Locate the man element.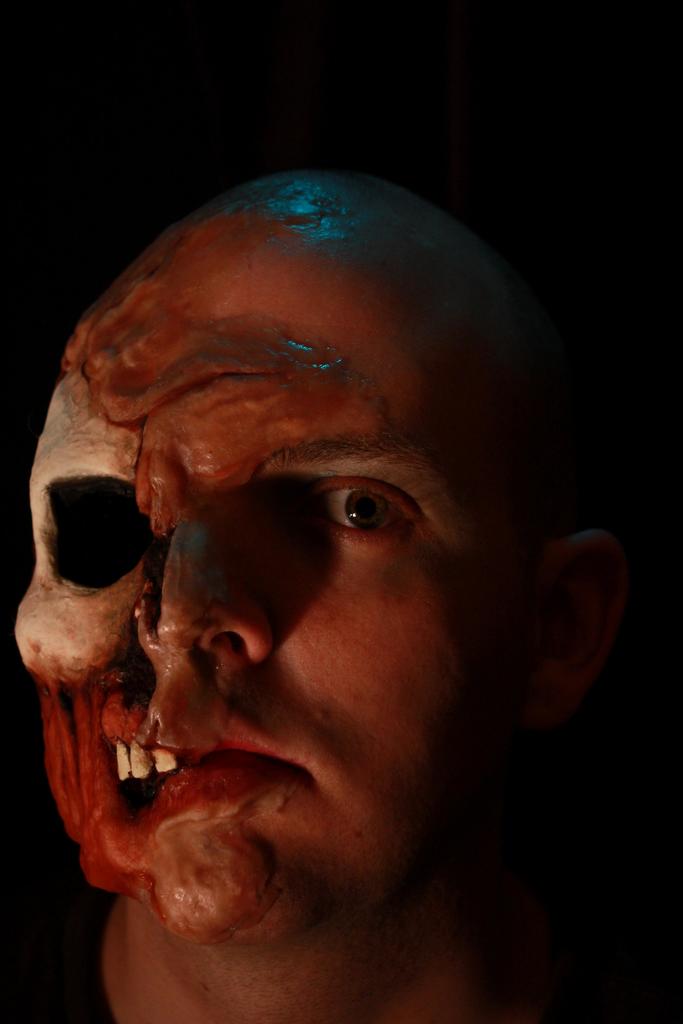
Element bbox: x1=16, y1=161, x2=632, y2=1023.
